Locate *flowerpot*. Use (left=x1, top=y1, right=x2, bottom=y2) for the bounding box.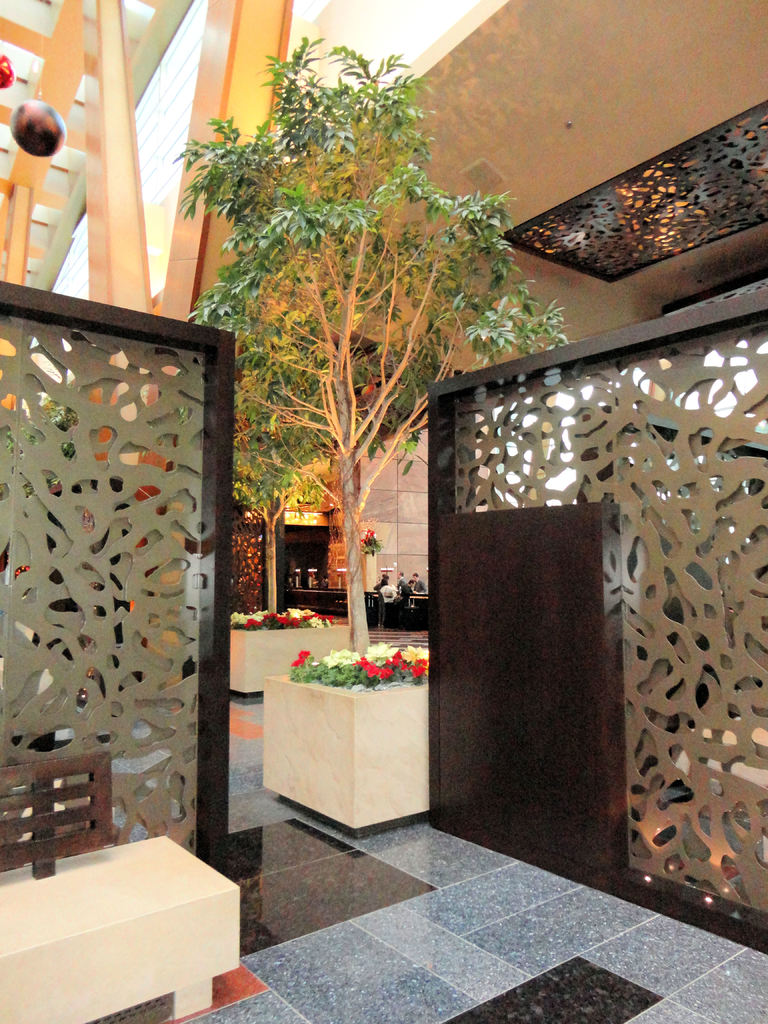
(left=246, top=662, right=461, bottom=829).
